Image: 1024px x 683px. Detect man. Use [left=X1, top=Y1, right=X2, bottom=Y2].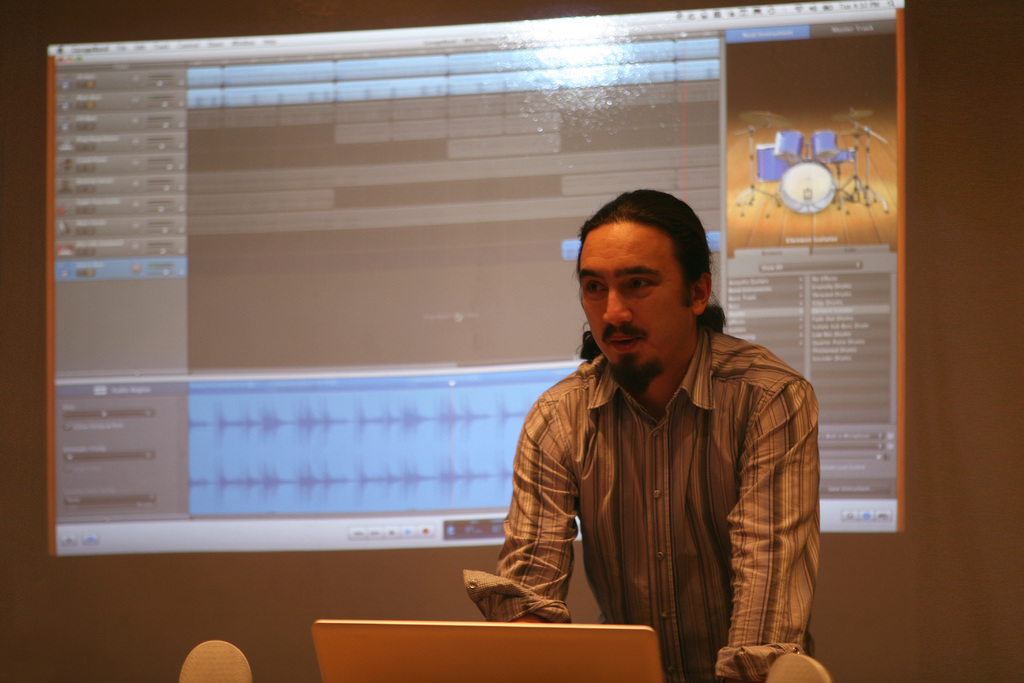
[left=479, top=186, right=815, bottom=682].
